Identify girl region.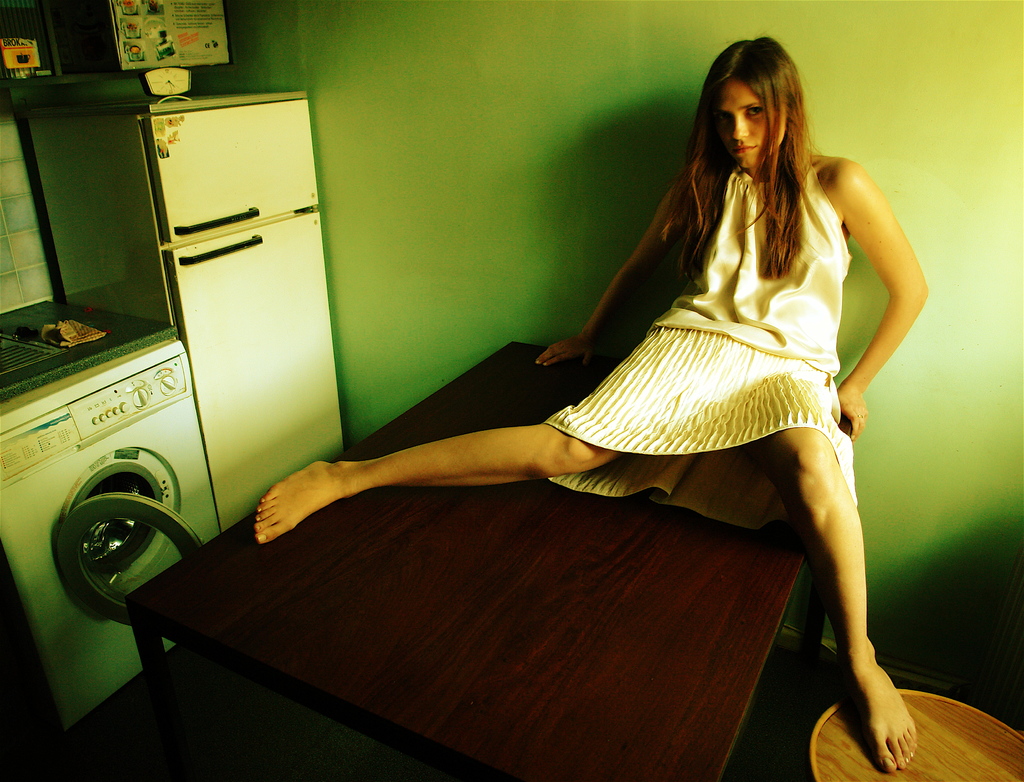
Region: box(255, 37, 929, 770).
